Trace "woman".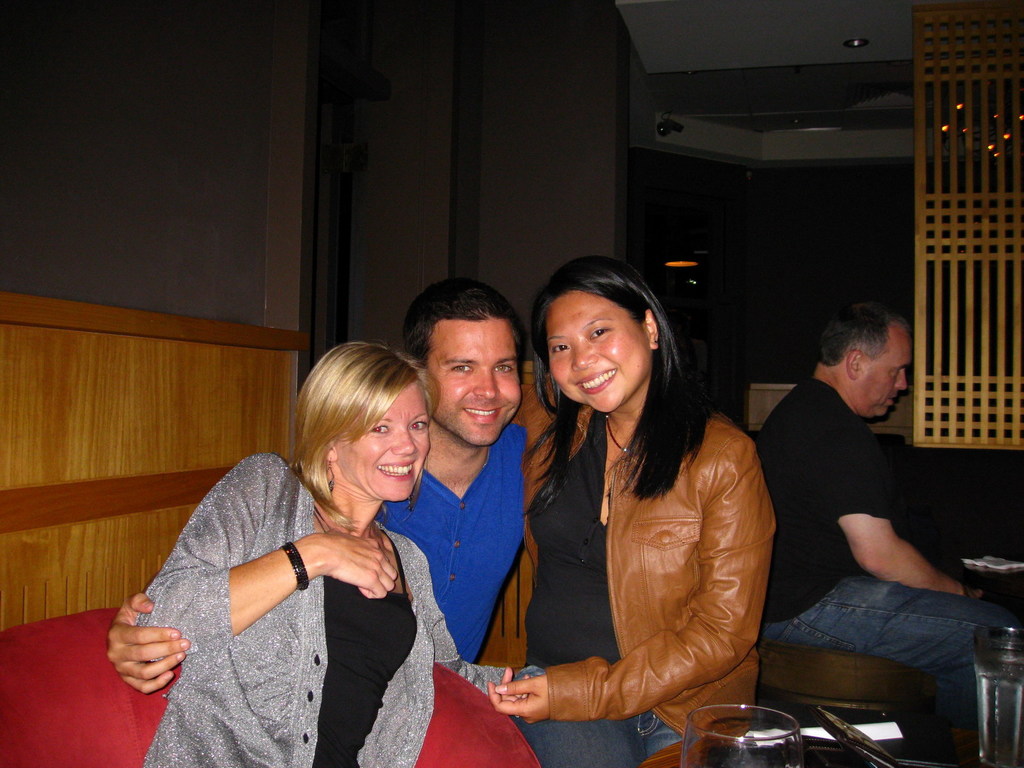
Traced to bbox=(131, 335, 515, 767).
